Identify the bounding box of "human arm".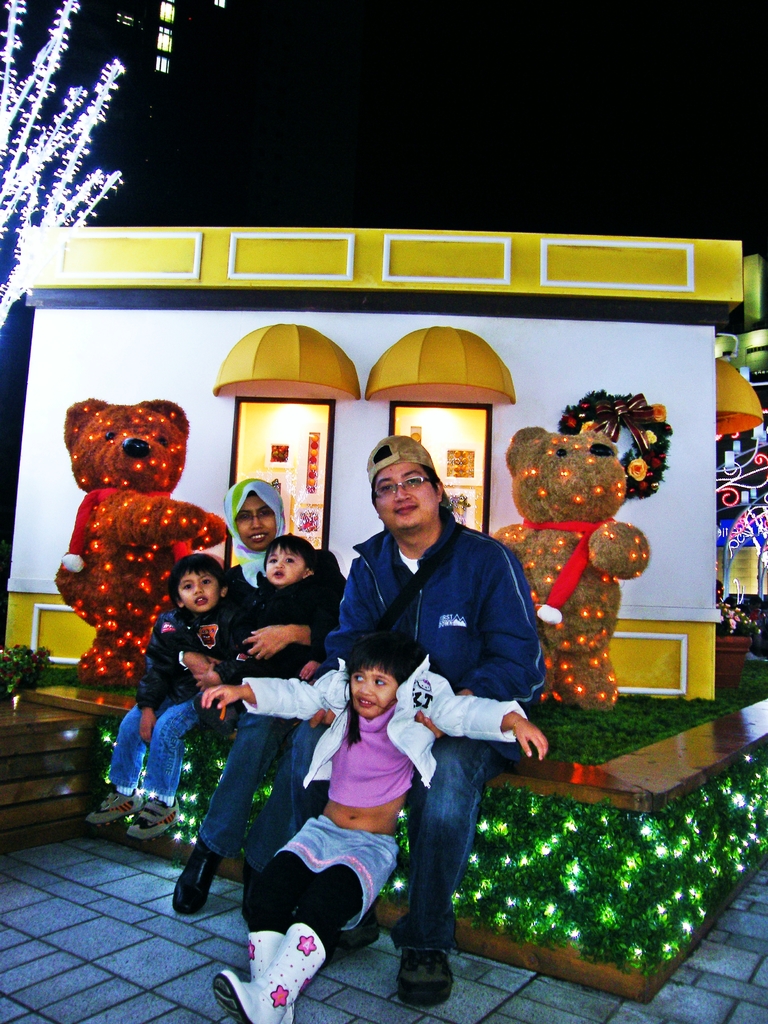
x1=422, y1=693, x2=552, y2=754.
